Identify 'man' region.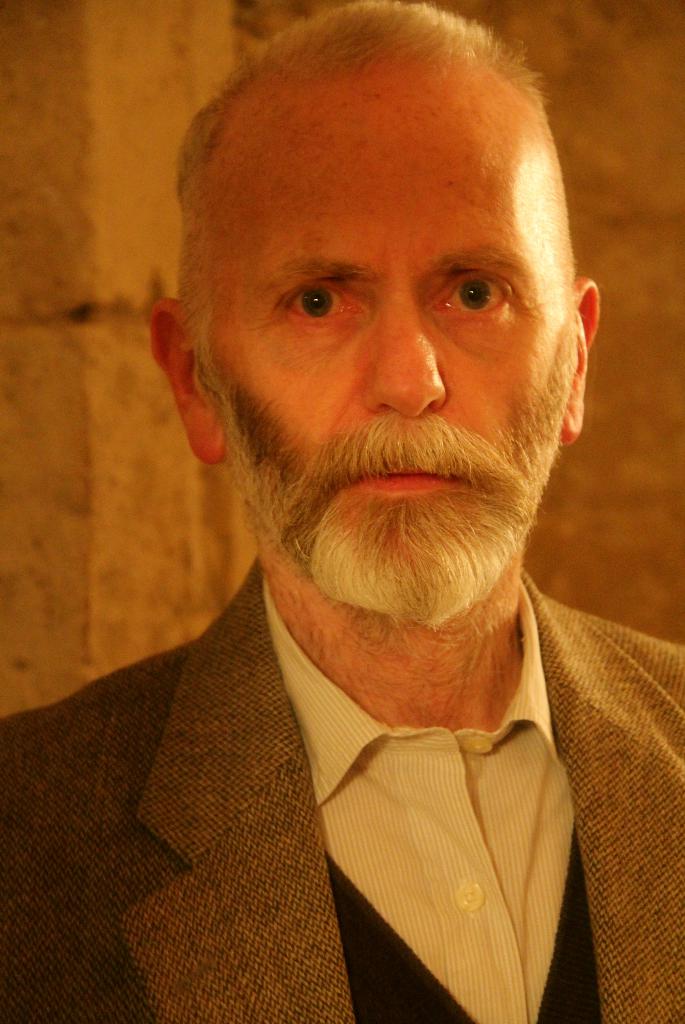
Region: [0,0,684,1023].
